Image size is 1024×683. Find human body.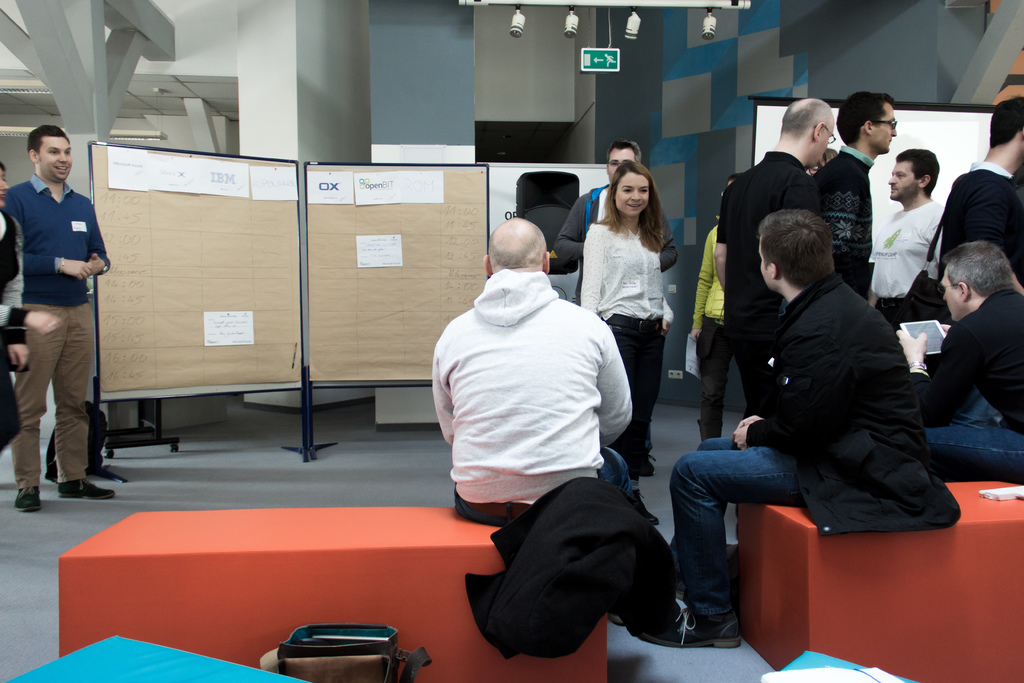
[550, 149, 666, 299].
